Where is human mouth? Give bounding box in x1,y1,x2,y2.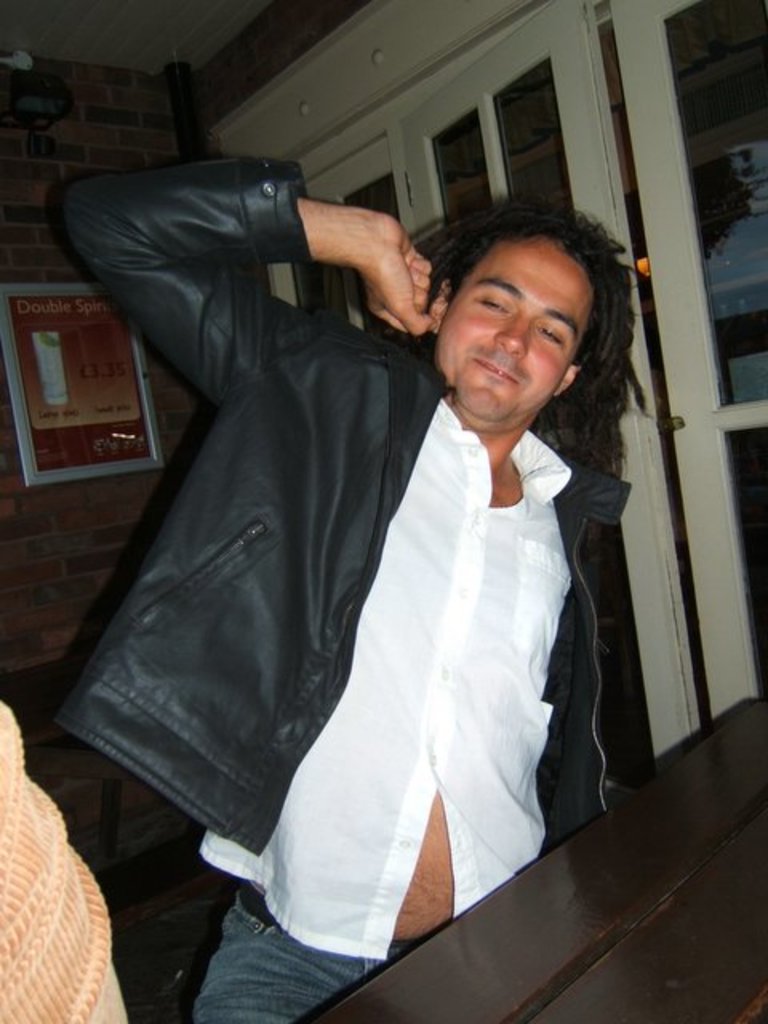
477,354,515,384.
